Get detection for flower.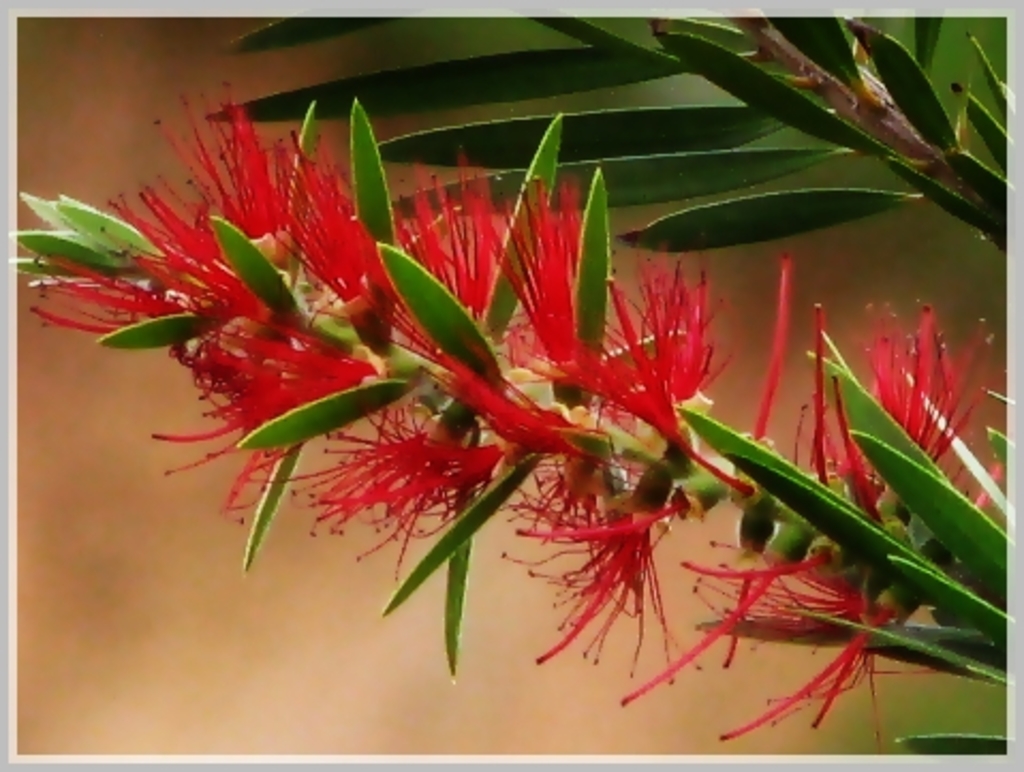
Detection: BBox(17, 71, 1005, 744).
